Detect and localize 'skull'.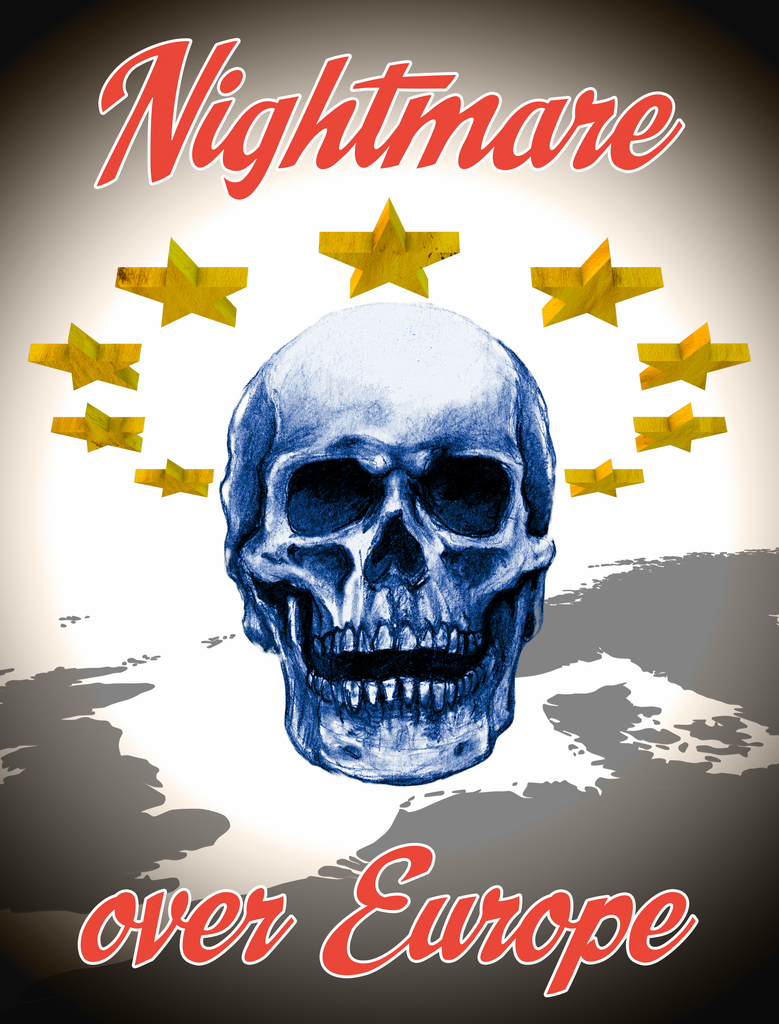
Localized at locate(222, 287, 561, 792).
